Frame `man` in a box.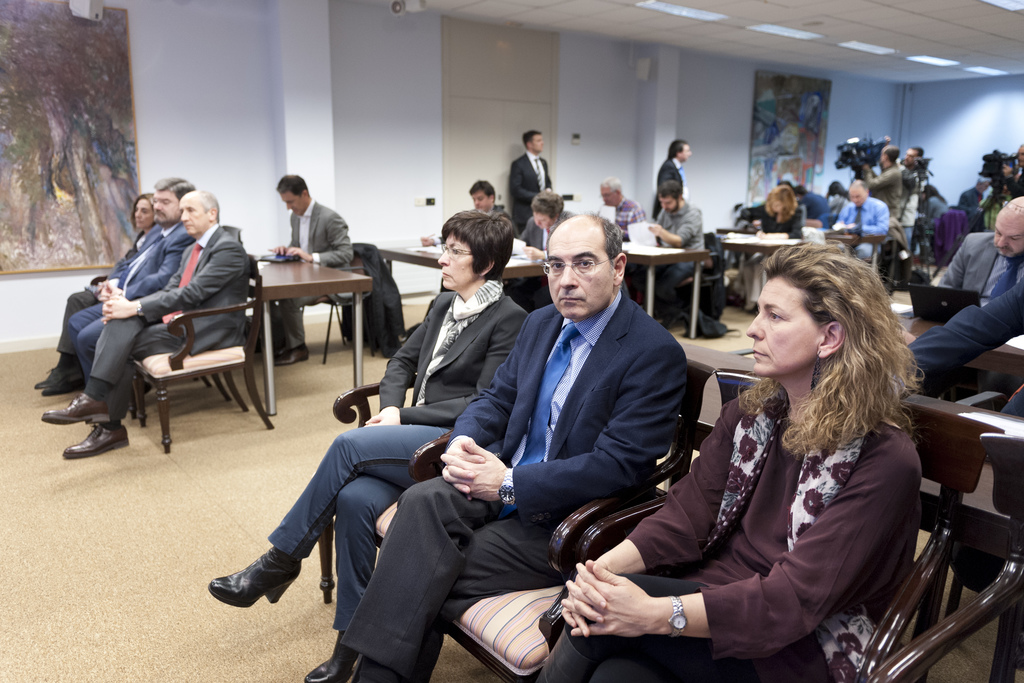
862 144 904 220.
